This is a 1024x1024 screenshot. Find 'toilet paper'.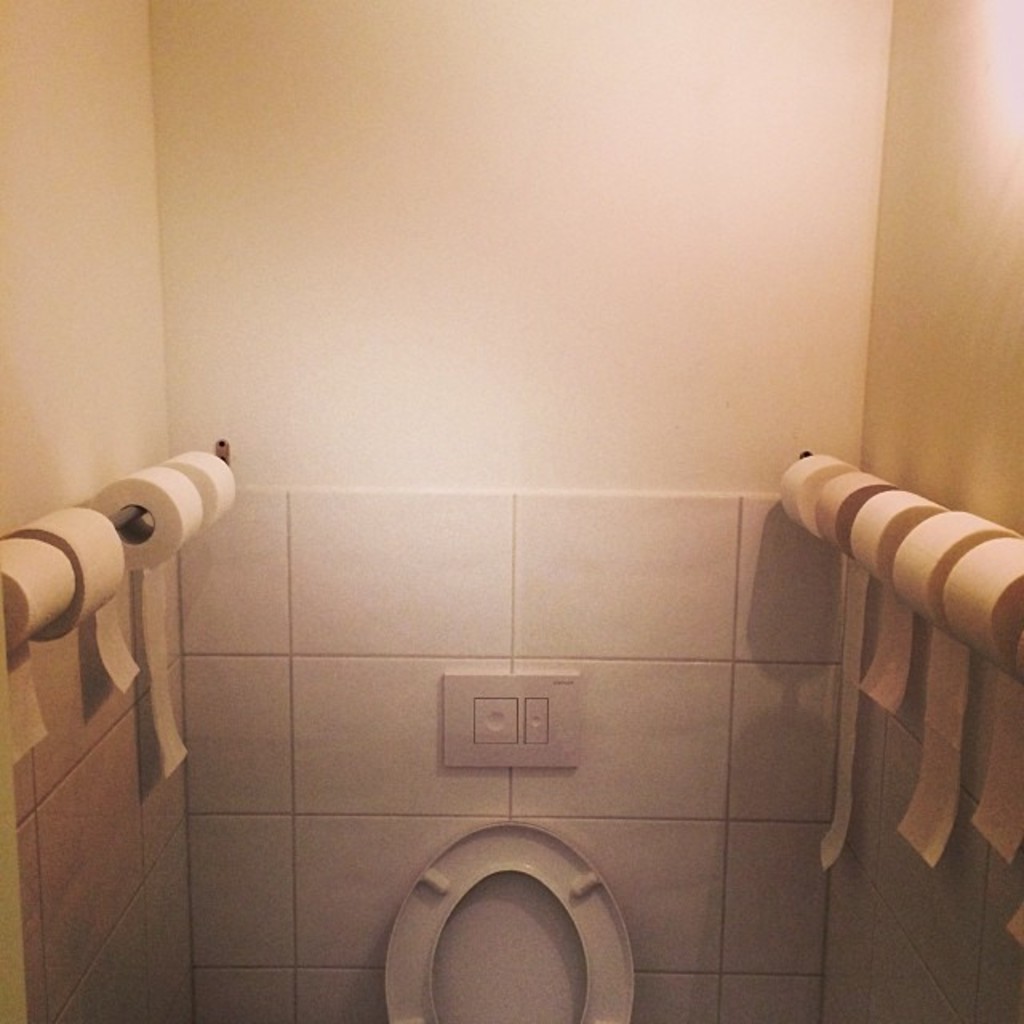
Bounding box: bbox=[1002, 910, 1022, 950].
